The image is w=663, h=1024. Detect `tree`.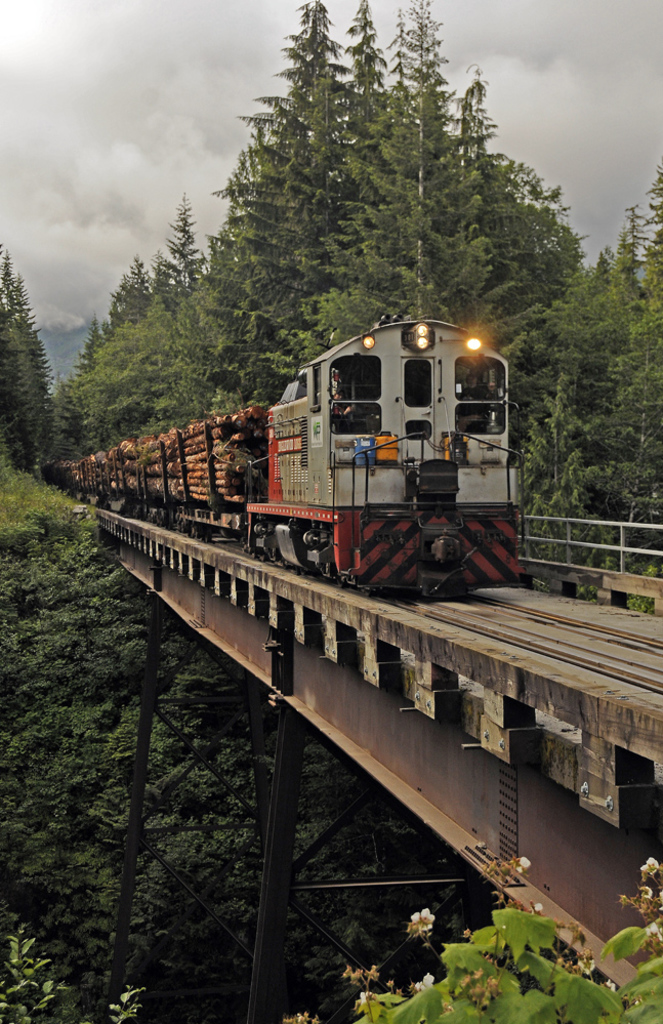
Detection: crop(61, 212, 234, 438).
